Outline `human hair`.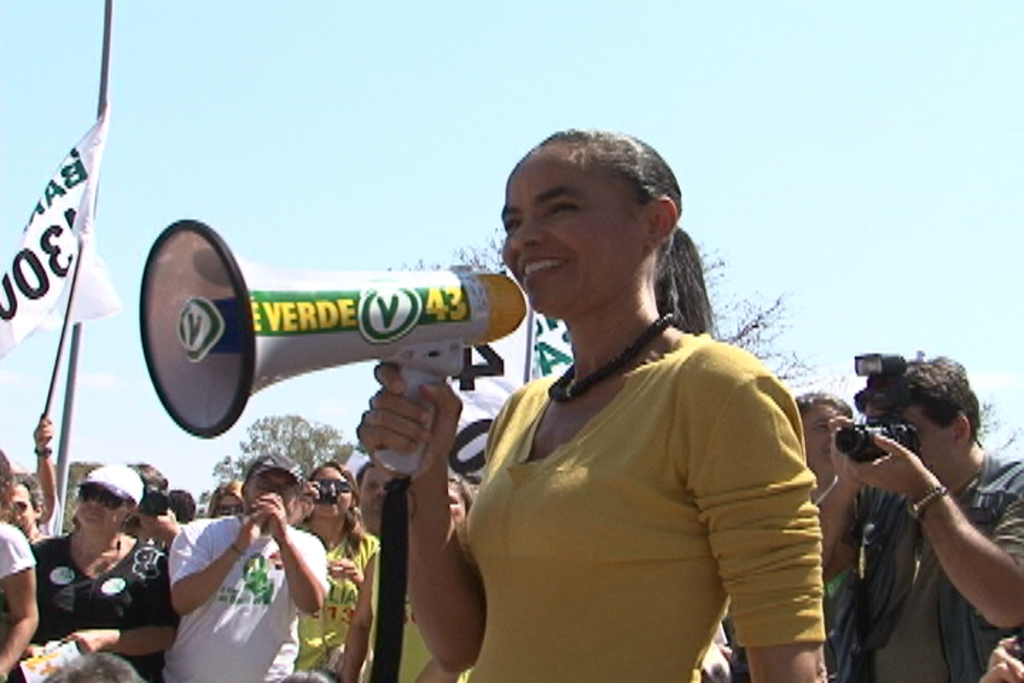
Outline: 0, 450, 13, 515.
